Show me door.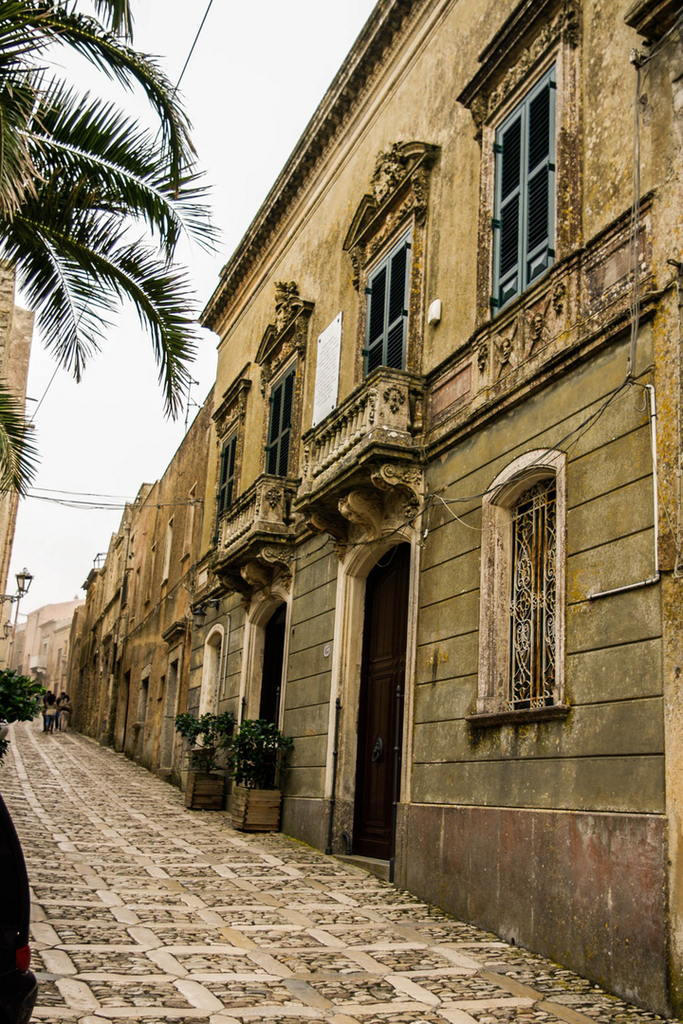
door is here: l=262, t=602, r=283, b=735.
